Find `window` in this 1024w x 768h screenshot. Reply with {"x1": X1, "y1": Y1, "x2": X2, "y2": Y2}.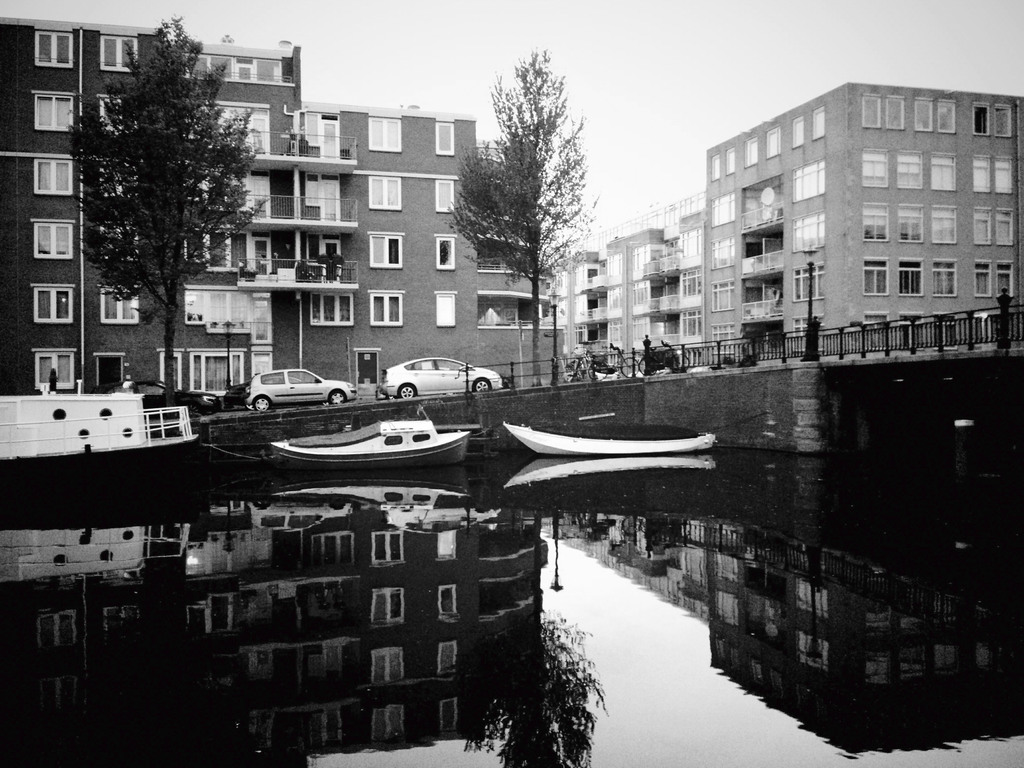
{"x1": 187, "y1": 53, "x2": 282, "y2": 83}.
